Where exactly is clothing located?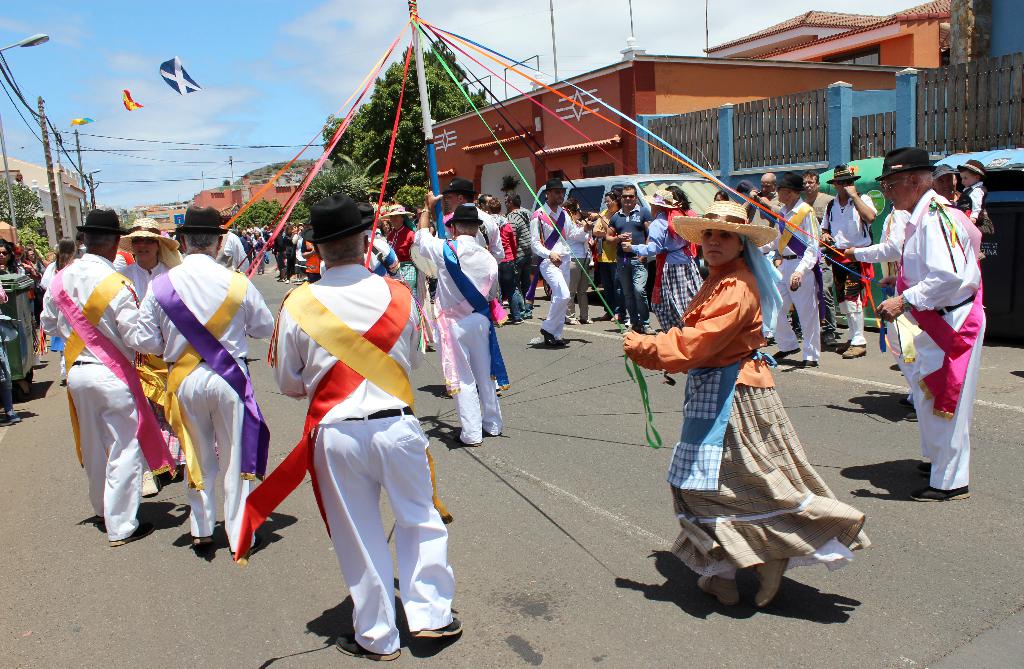
Its bounding box is box(608, 207, 648, 333).
